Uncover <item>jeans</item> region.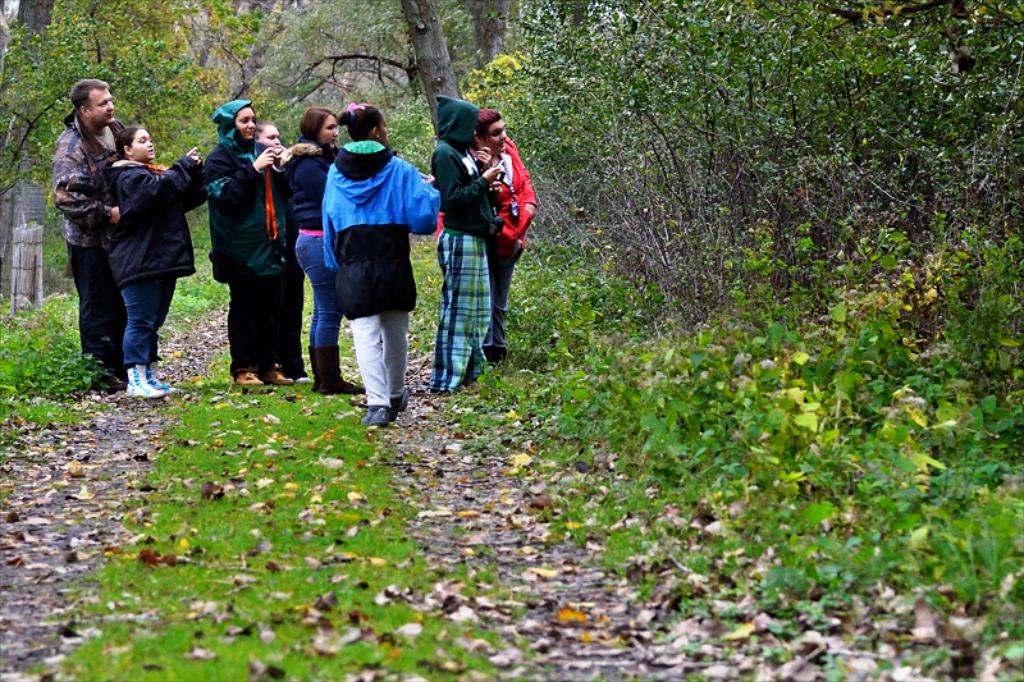
Uncovered: Rect(481, 261, 512, 345).
